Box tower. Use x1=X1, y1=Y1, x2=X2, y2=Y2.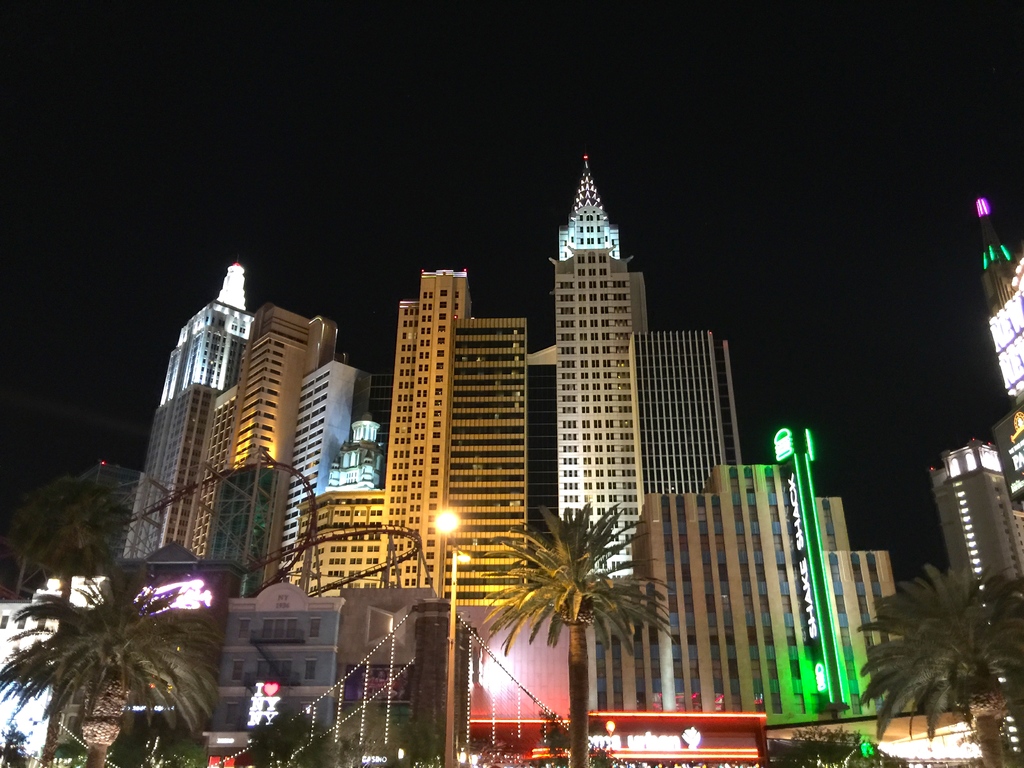
x1=931, y1=436, x2=1022, y2=767.
